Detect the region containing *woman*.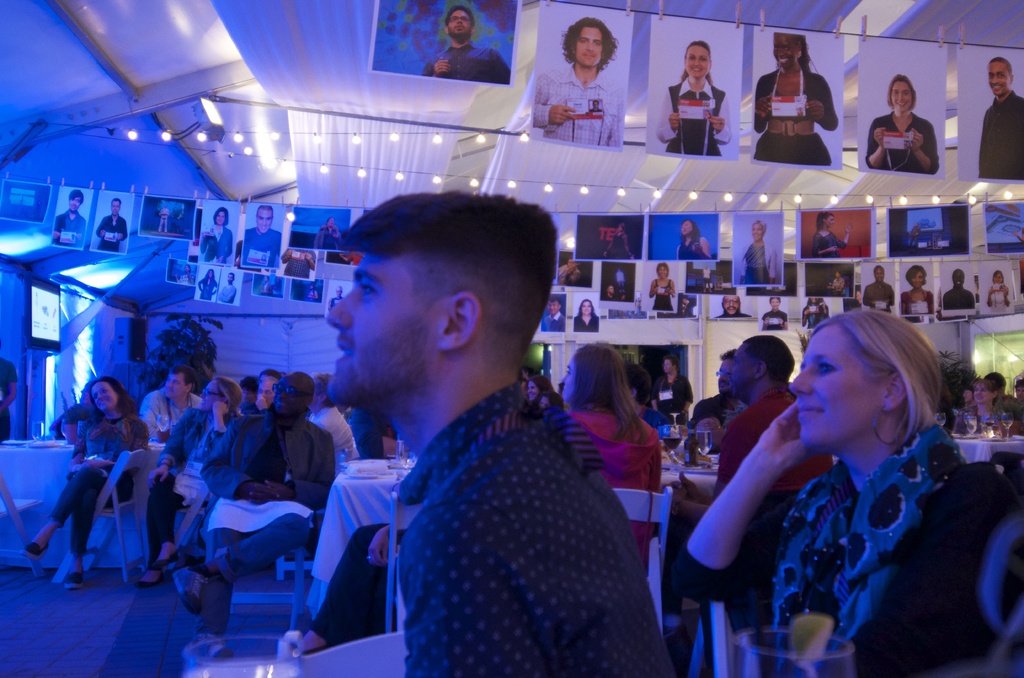
<box>339,251,365,266</box>.
